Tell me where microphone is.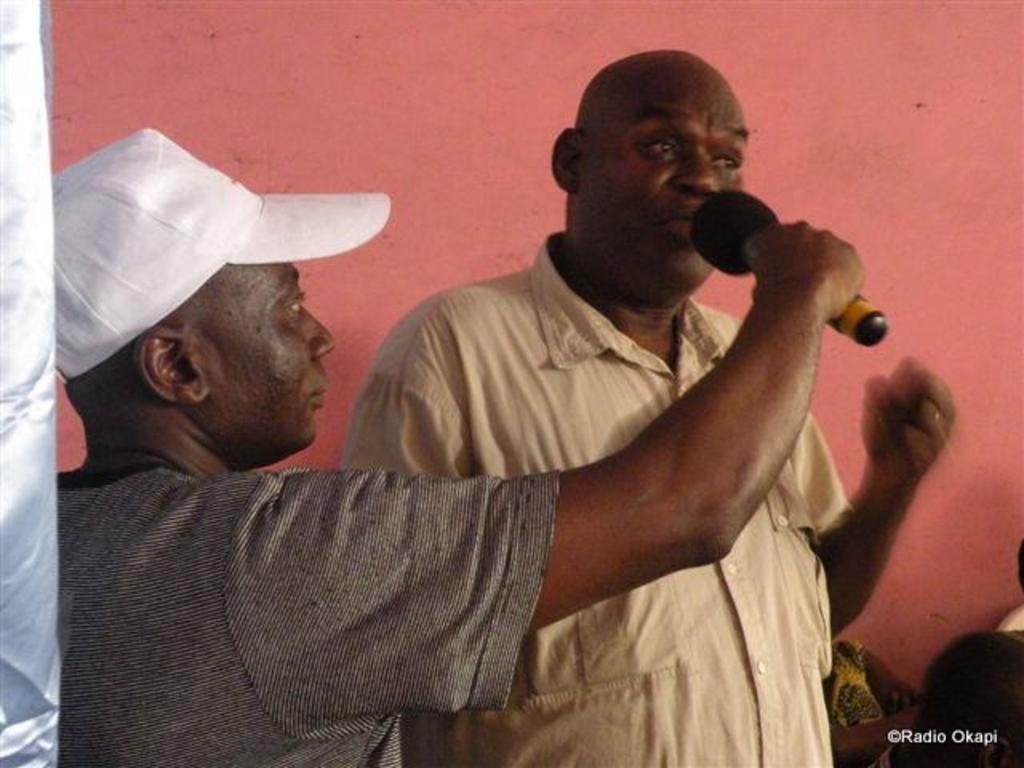
microphone is at pyautogui.locateOnScreen(690, 197, 893, 336).
